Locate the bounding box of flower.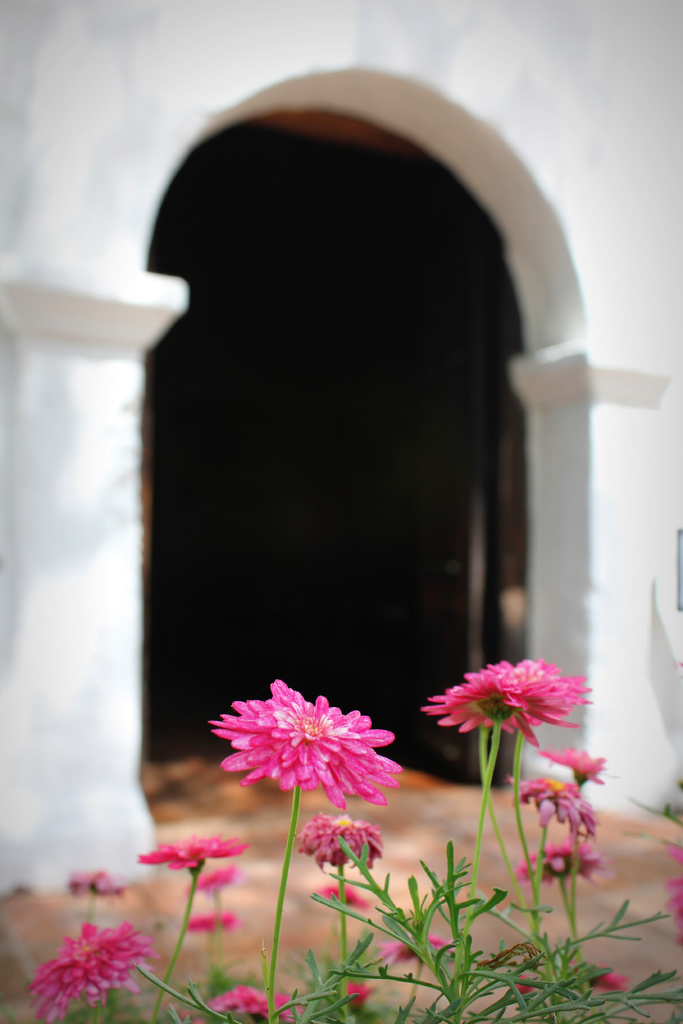
Bounding box: (344, 980, 372, 1000).
